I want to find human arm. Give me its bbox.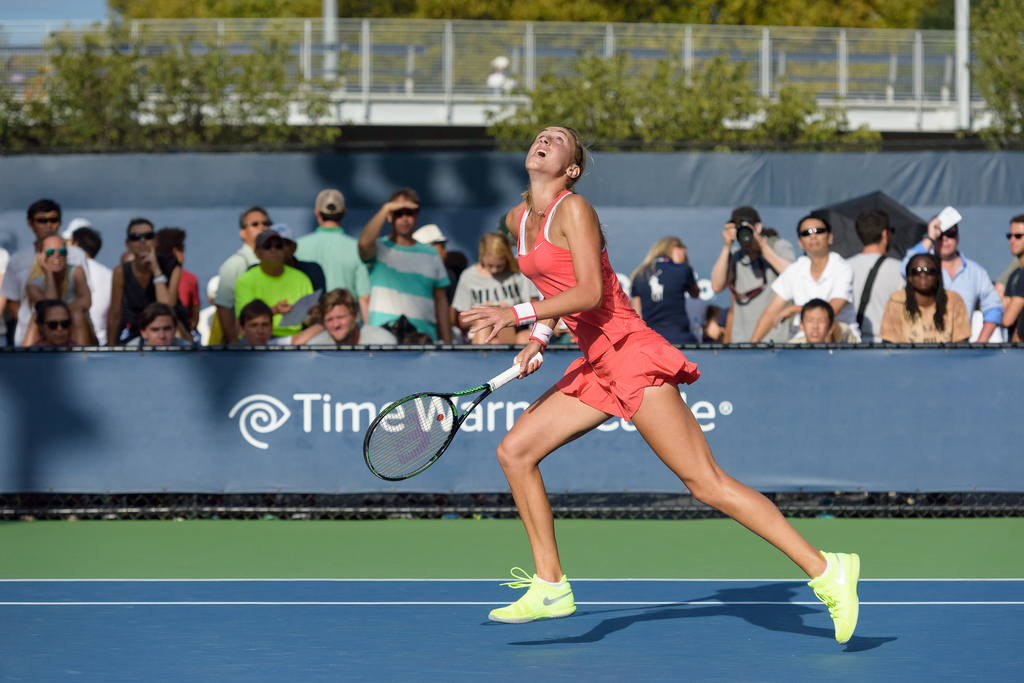
box=[450, 273, 476, 325].
